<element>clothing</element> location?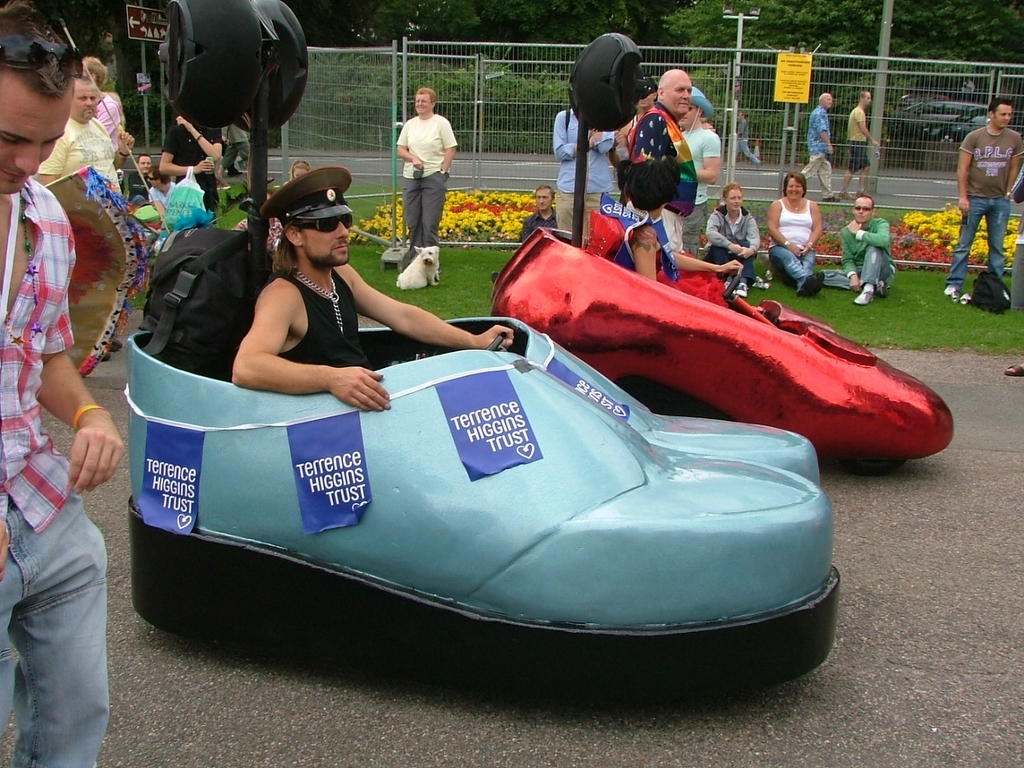
<region>37, 116, 117, 197</region>
